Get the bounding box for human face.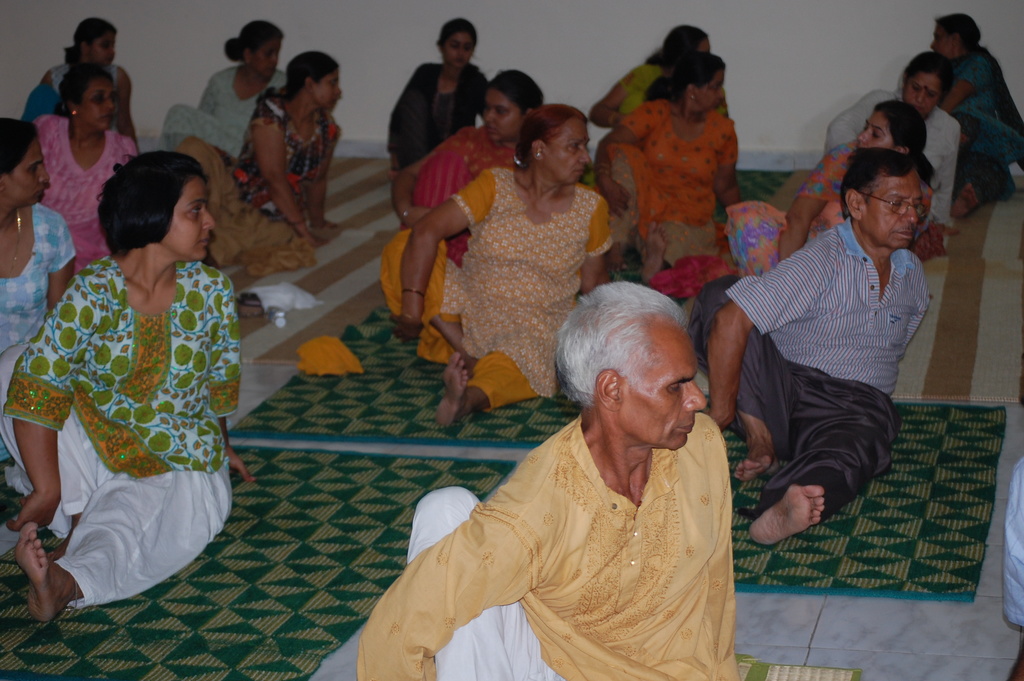
(left=546, top=112, right=590, bottom=185).
